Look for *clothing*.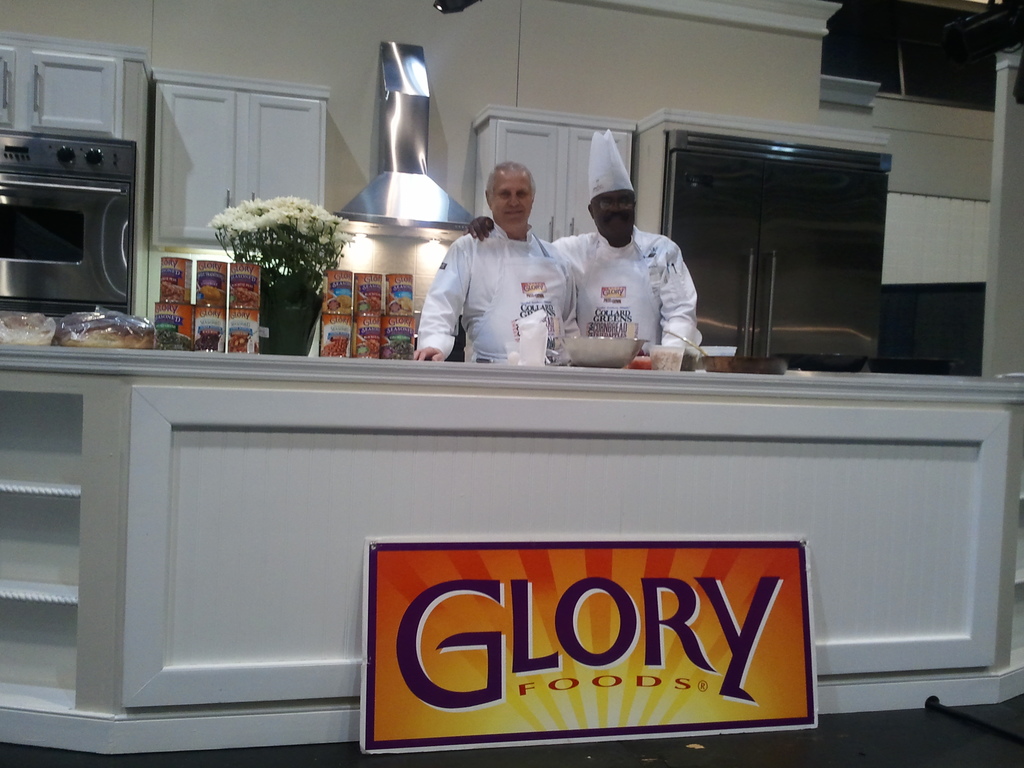
Found: box=[403, 220, 564, 375].
